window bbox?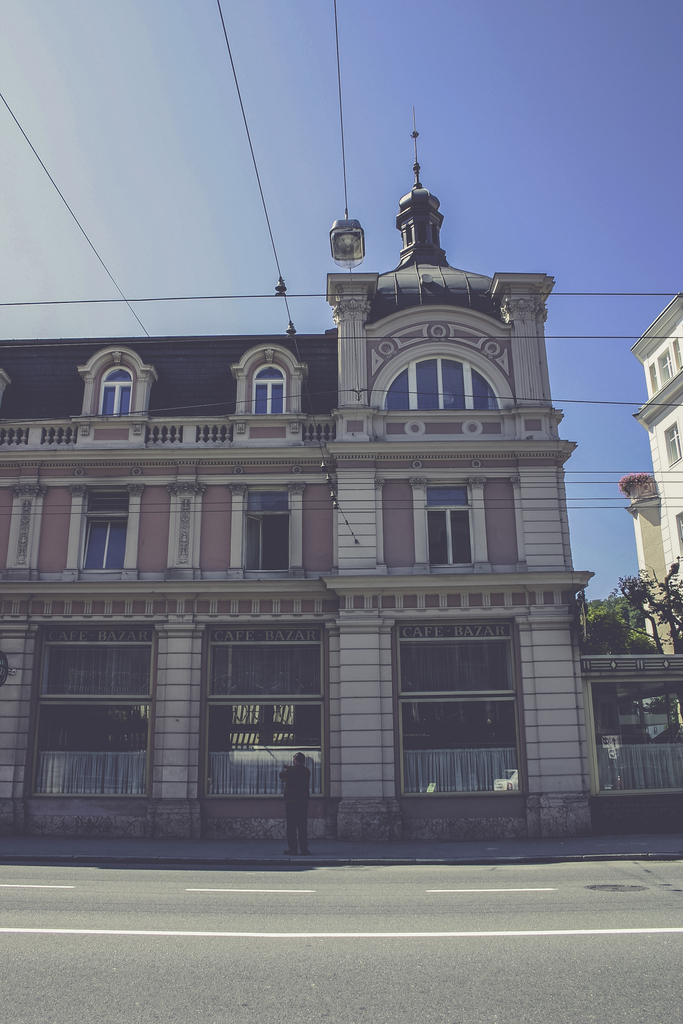
locate(26, 621, 158, 798)
